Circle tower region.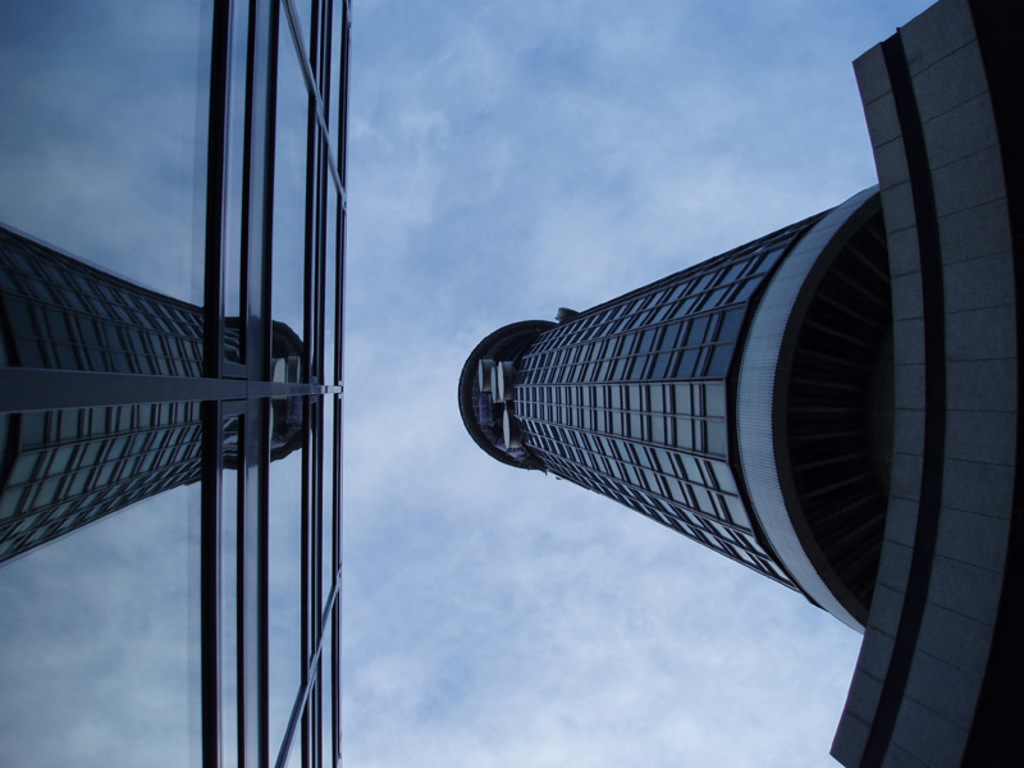
Region: (462, 0, 1023, 767).
